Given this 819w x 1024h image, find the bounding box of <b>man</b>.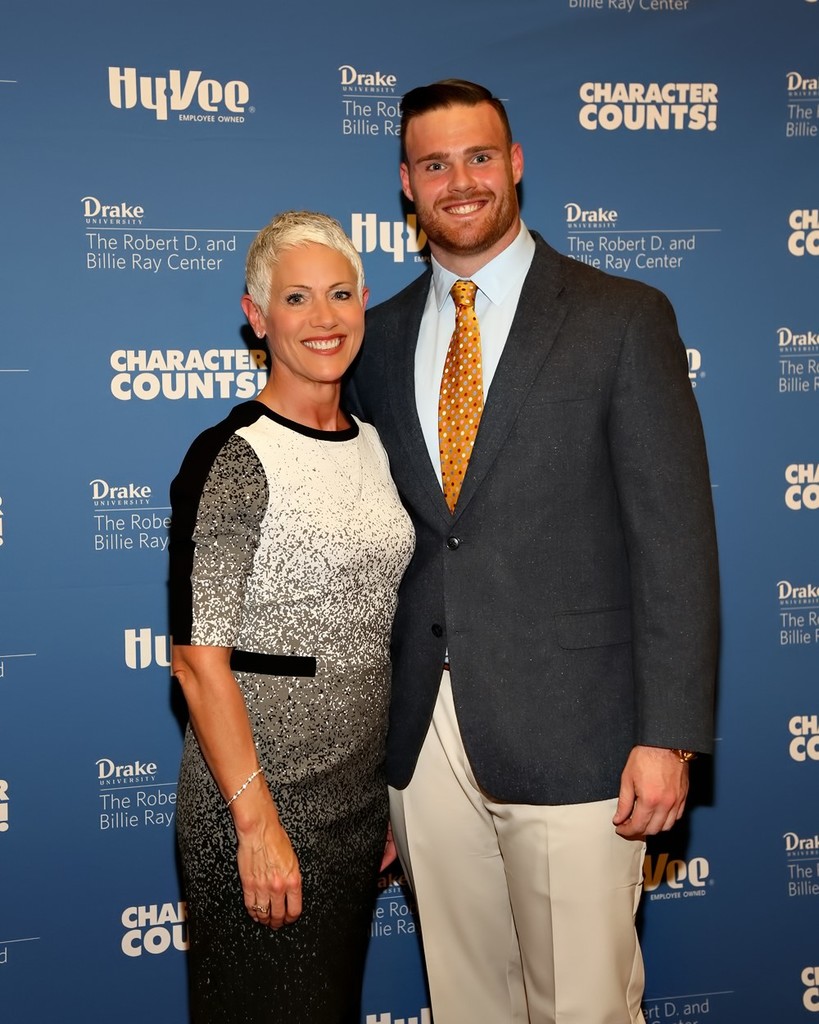
l=340, t=75, r=715, b=1013.
